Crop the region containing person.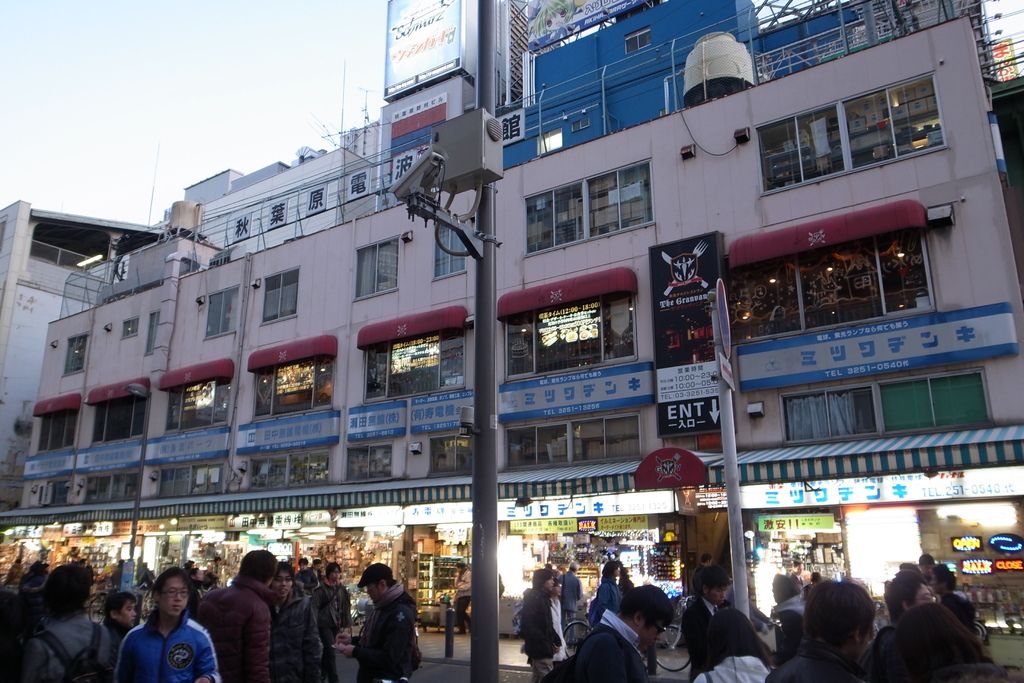
Crop region: x1=760 y1=572 x2=877 y2=682.
